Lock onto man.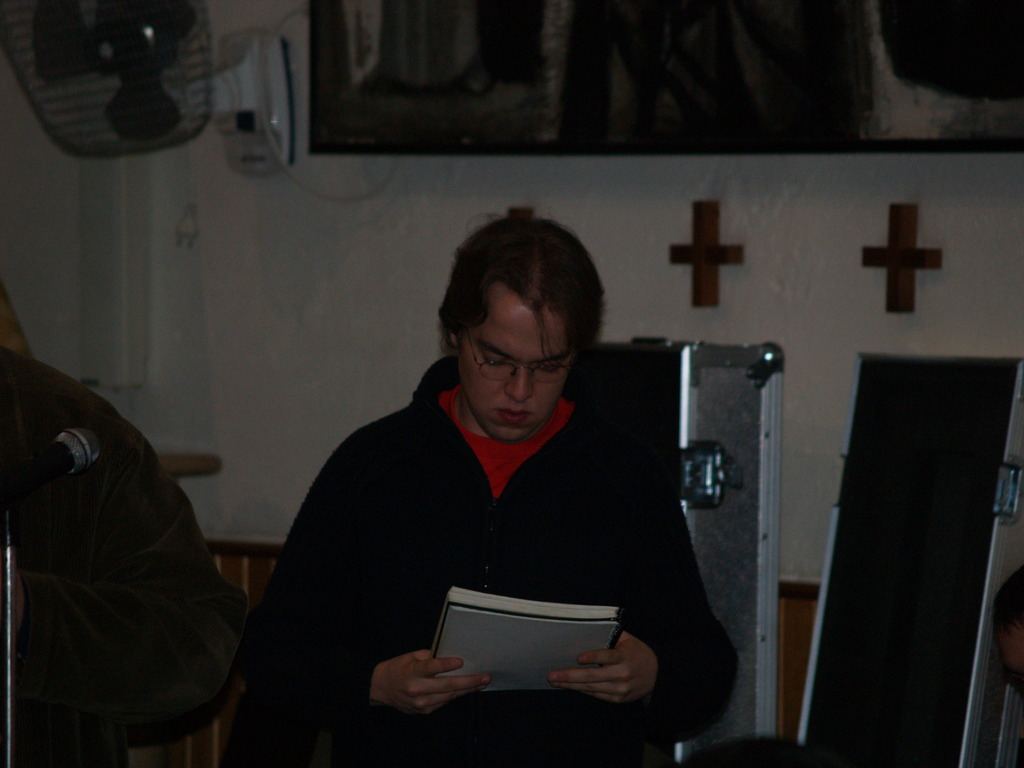
Locked: (253, 189, 726, 766).
